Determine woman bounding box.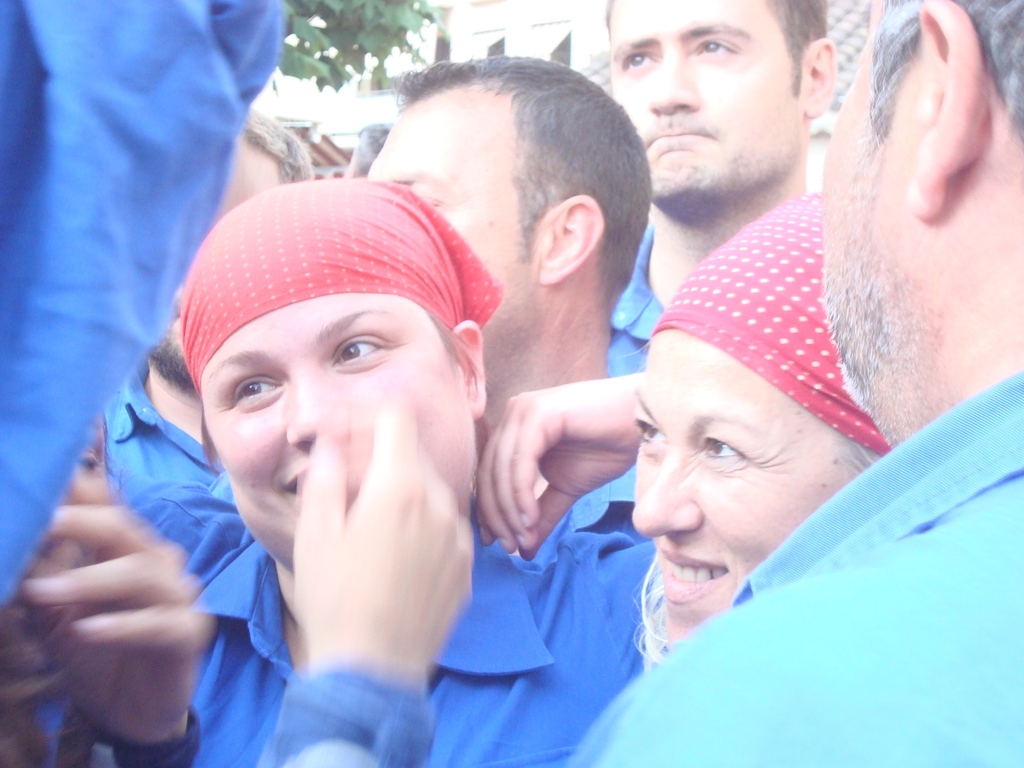
Determined: [left=545, top=208, right=947, bottom=730].
